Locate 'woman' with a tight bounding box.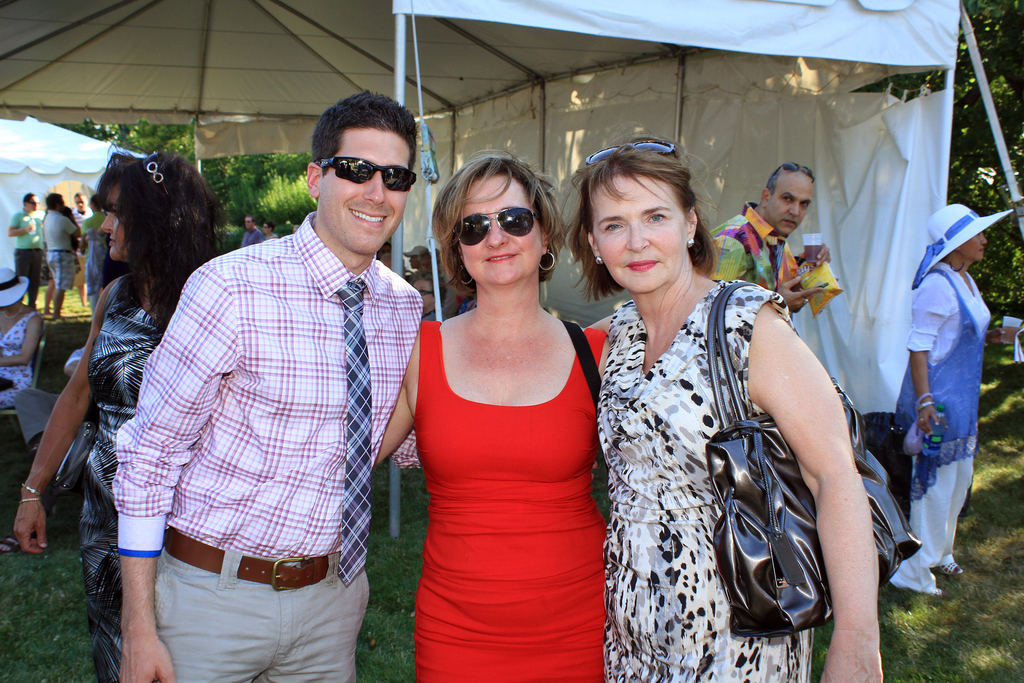
<bbox>884, 204, 1023, 595</bbox>.
